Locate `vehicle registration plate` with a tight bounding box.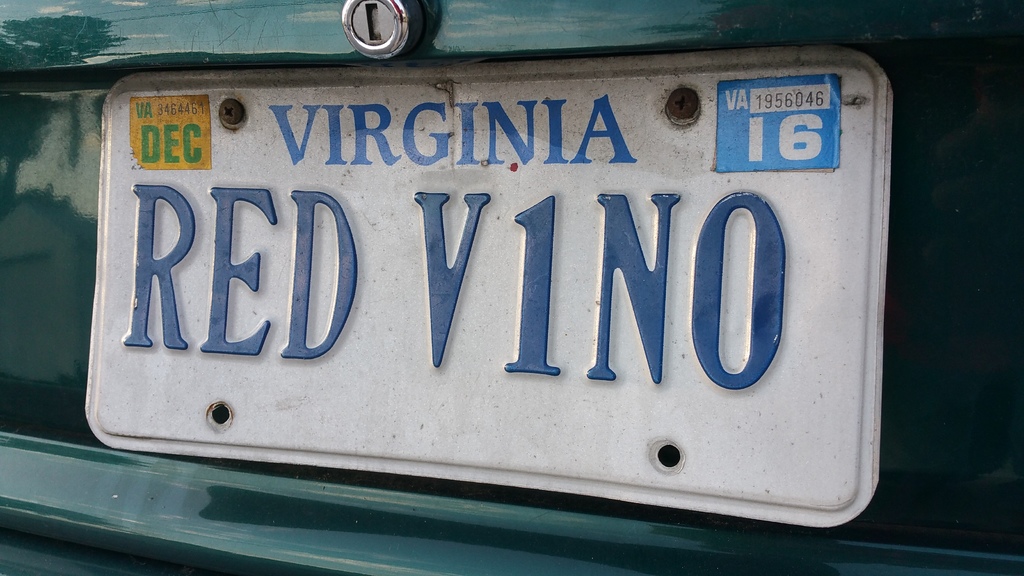
bbox=[83, 42, 881, 530].
